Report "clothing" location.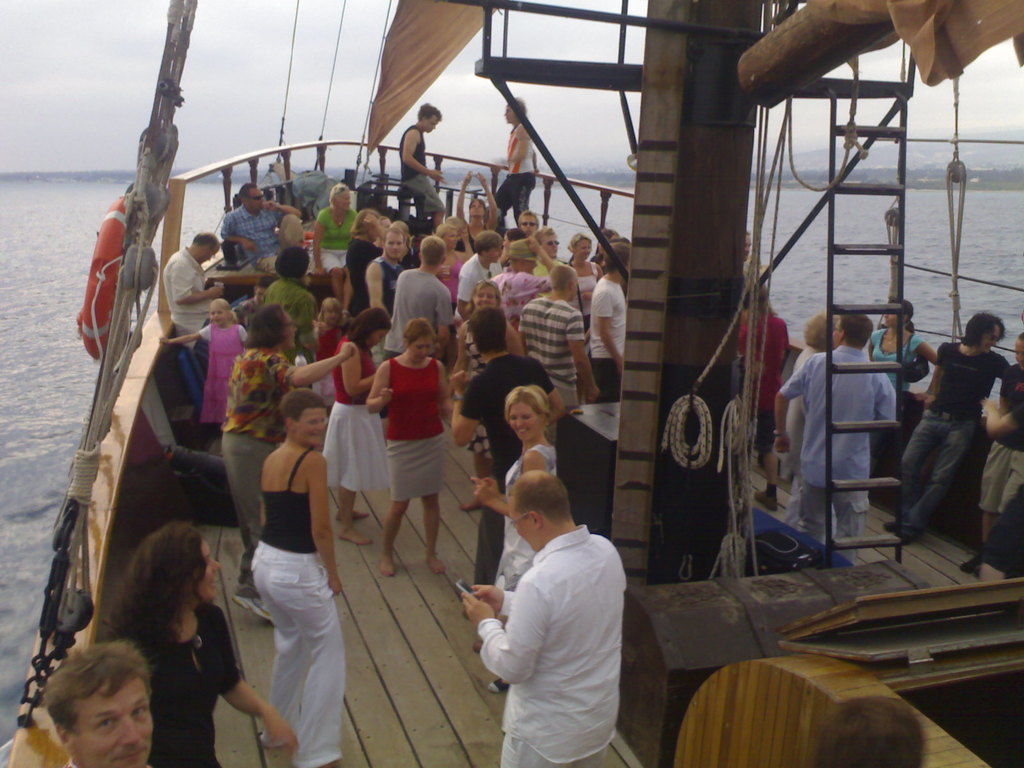
Report: l=980, t=479, r=1023, b=575.
